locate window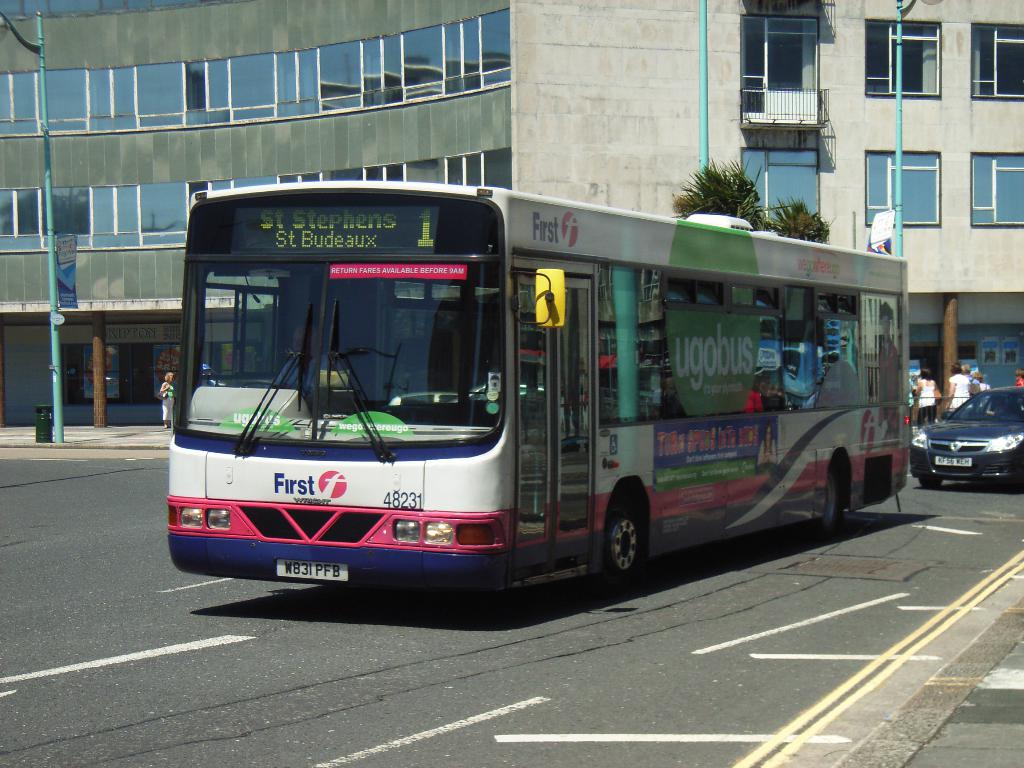
bbox=[858, 150, 944, 230]
